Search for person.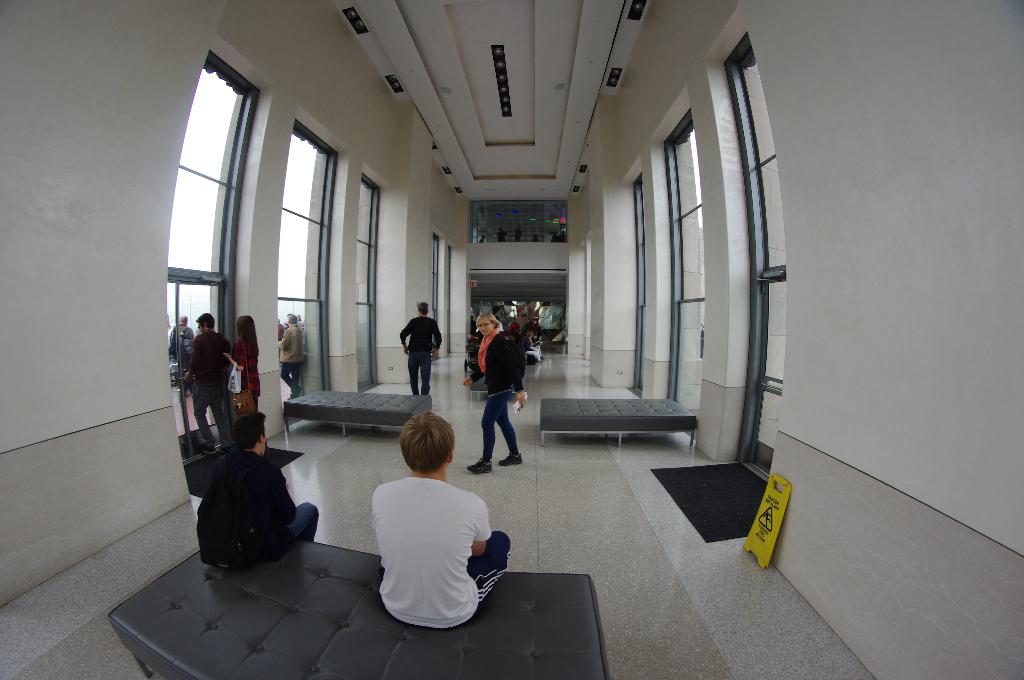
Found at detection(371, 411, 509, 630).
